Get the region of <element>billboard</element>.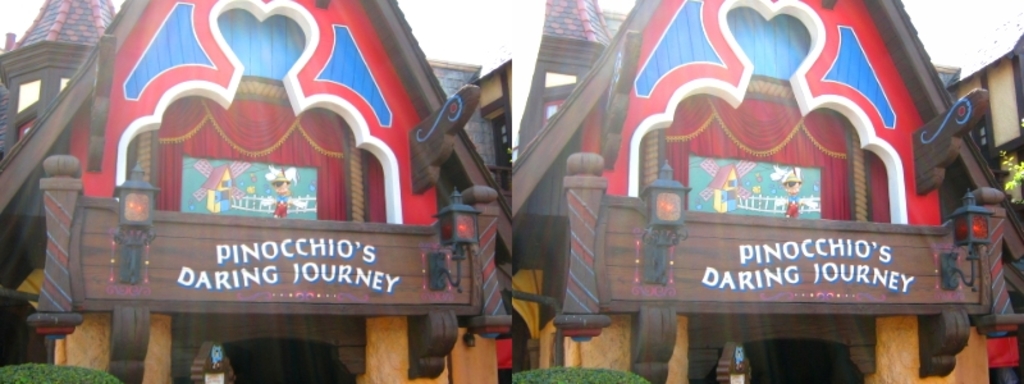
select_region(572, 28, 968, 334).
